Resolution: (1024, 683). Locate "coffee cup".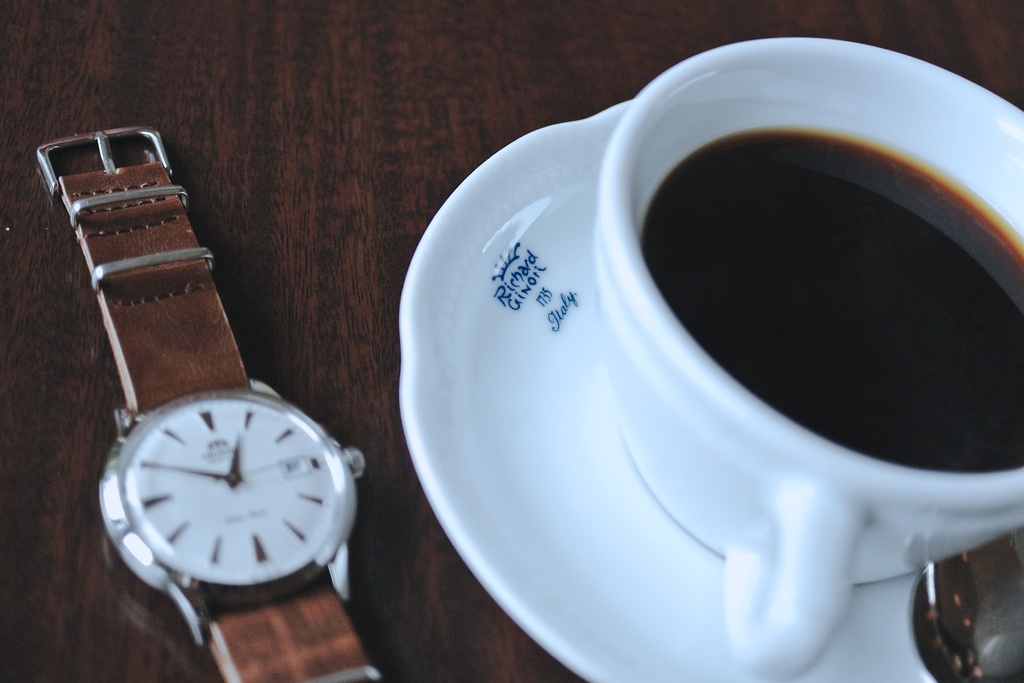
Rect(589, 35, 1023, 681).
